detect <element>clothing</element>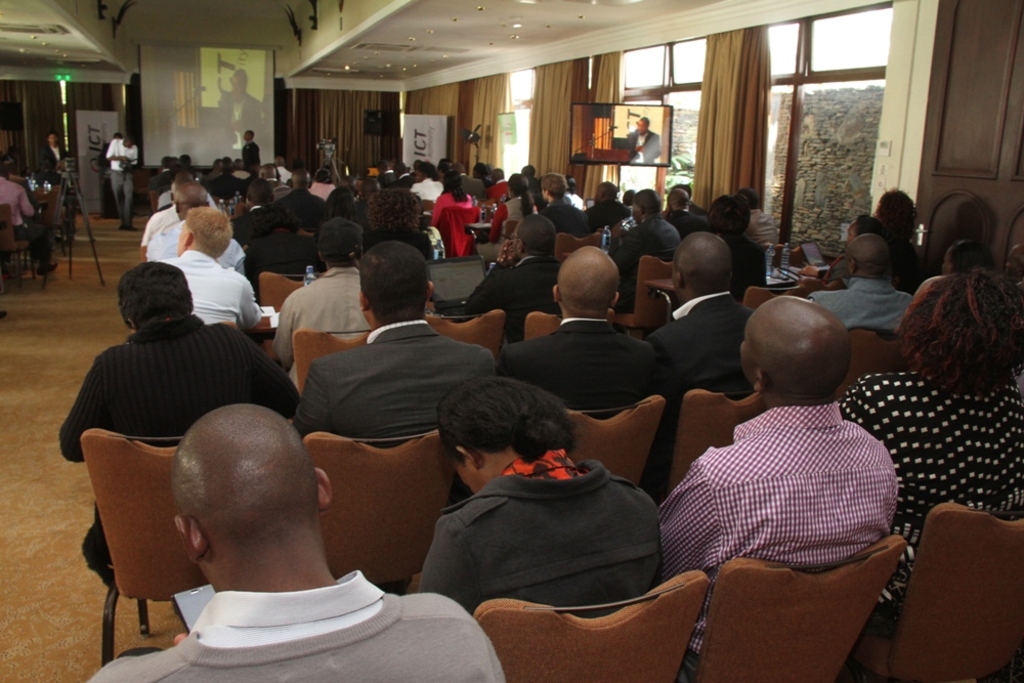
{"left": 626, "top": 128, "right": 664, "bottom": 165}
